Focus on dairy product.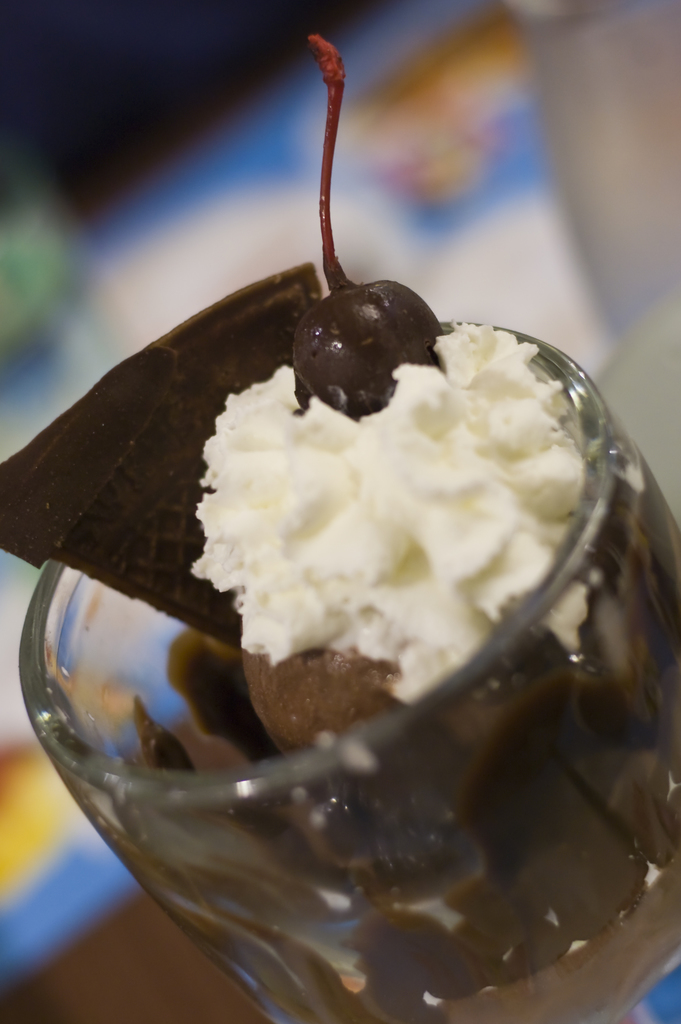
Focused at [left=172, top=307, right=624, bottom=735].
